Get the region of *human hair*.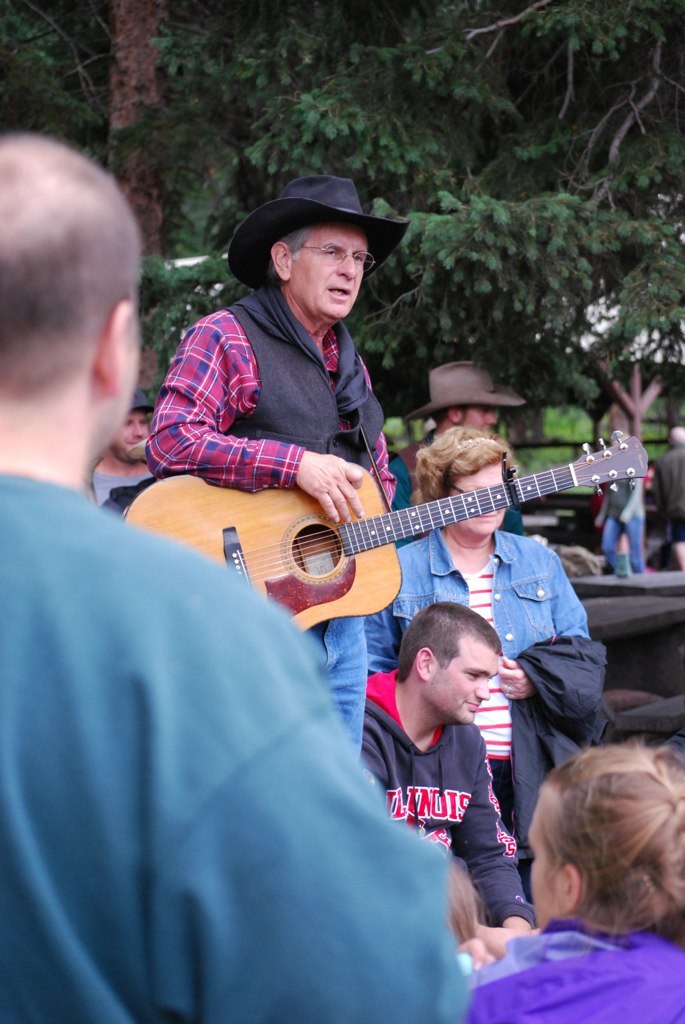
[410,423,513,508].
